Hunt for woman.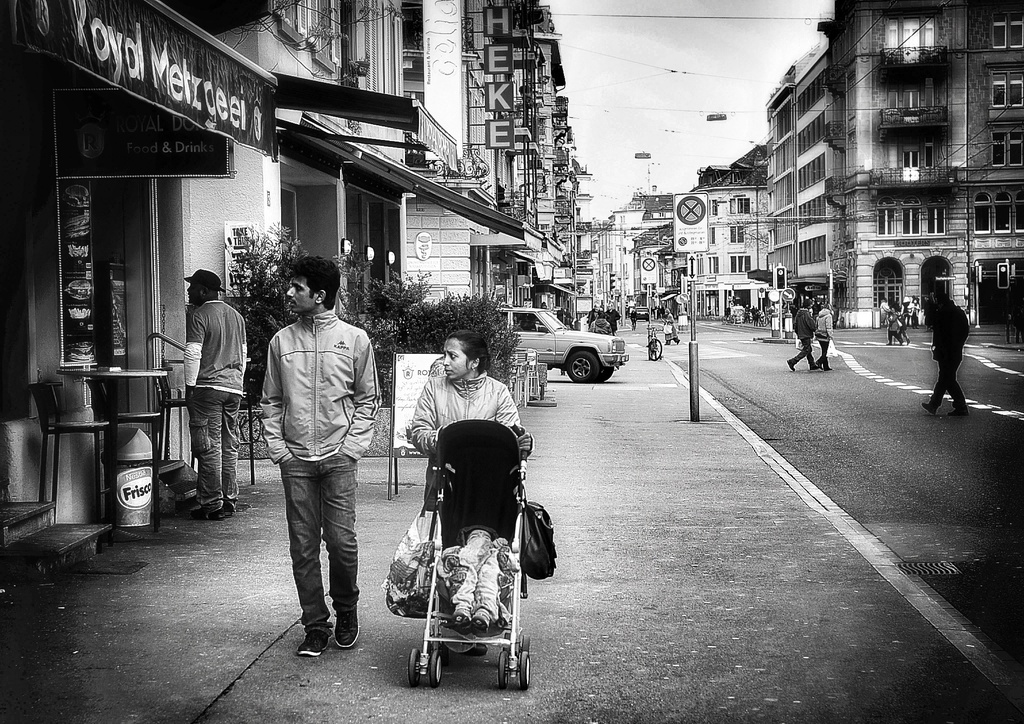
Hunted down at <region>583, 304, 602, 328</region>.
